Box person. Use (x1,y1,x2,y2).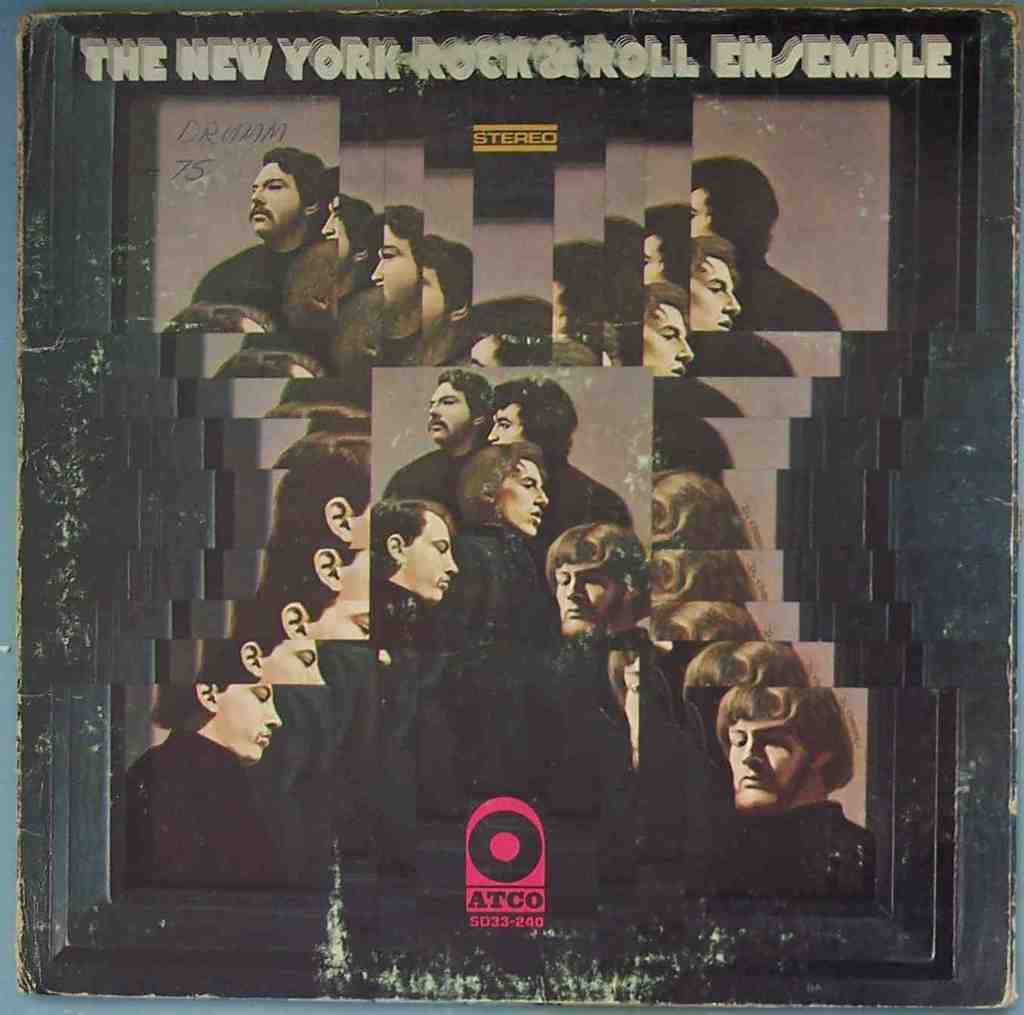
(452,440,548,648).
